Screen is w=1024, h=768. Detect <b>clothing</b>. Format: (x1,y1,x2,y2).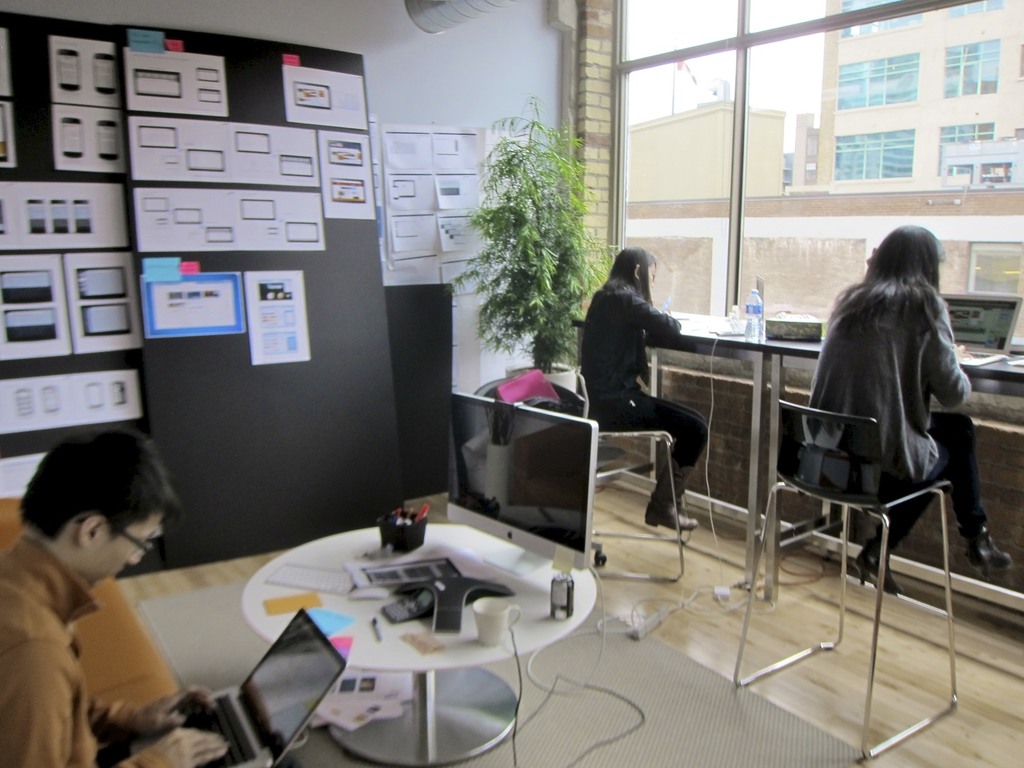
(0,535,138,766).
